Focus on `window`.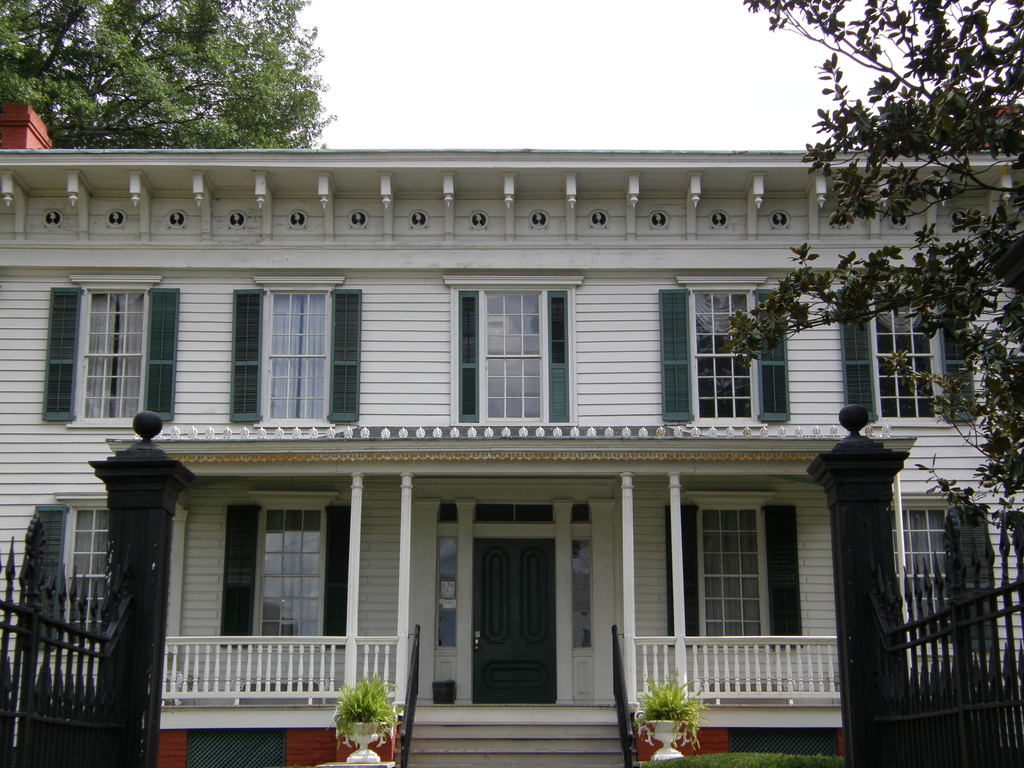
Focused at box(842, 289, 940, 418).
